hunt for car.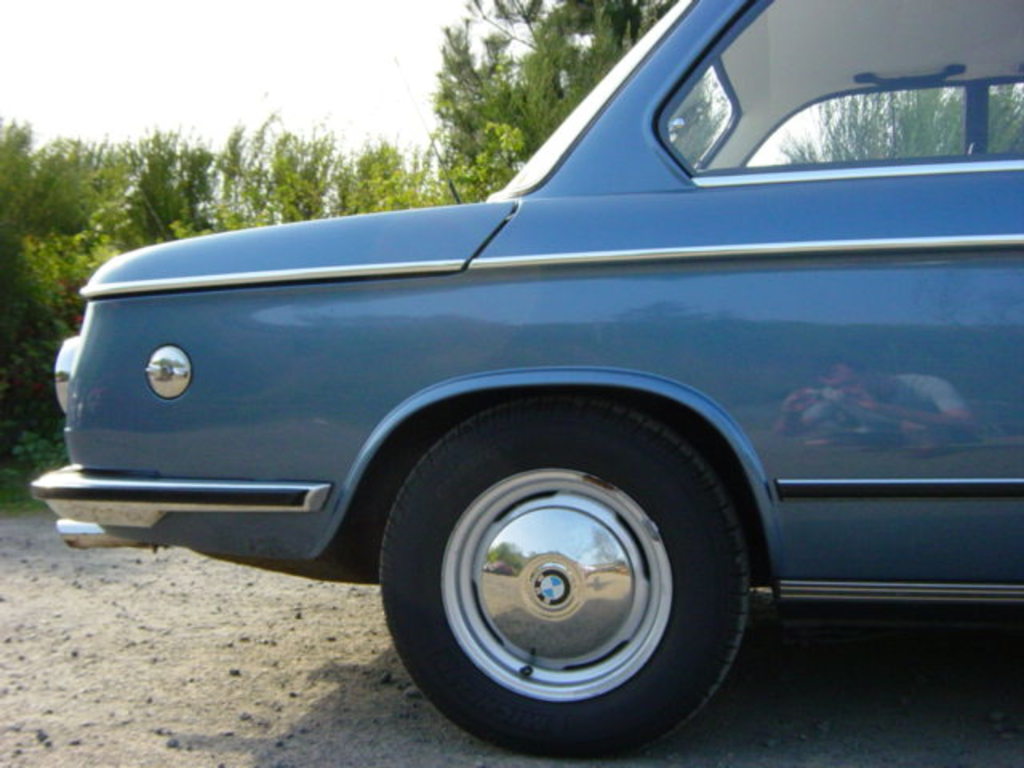
Hunted down at rect(27, 0, 1022, 762).
